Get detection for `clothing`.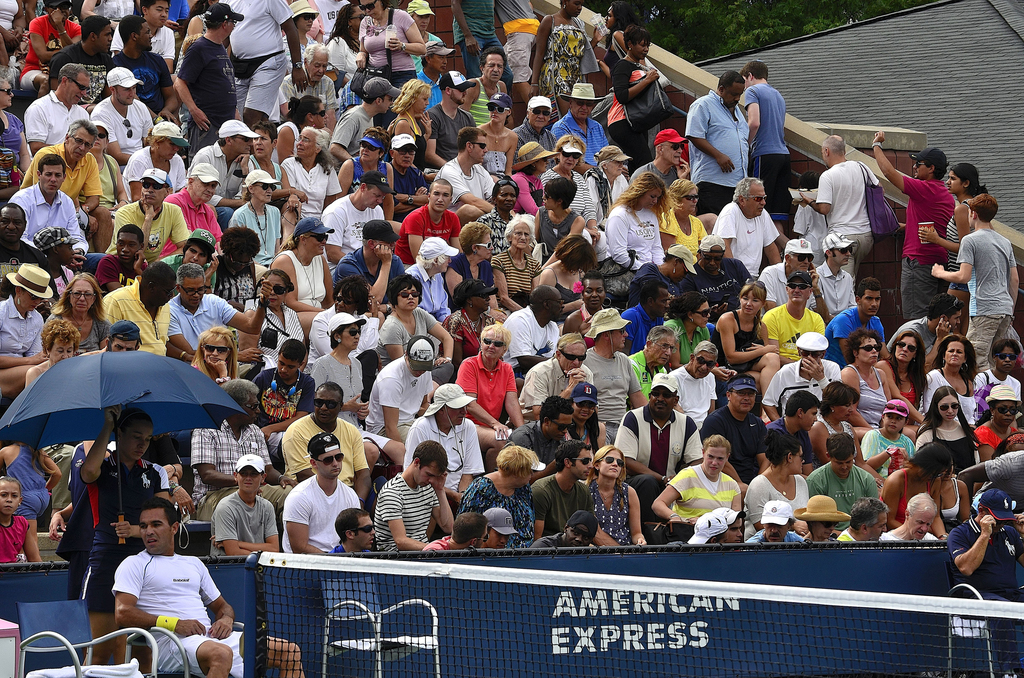
Detection: (600, 202, 660, 264).
